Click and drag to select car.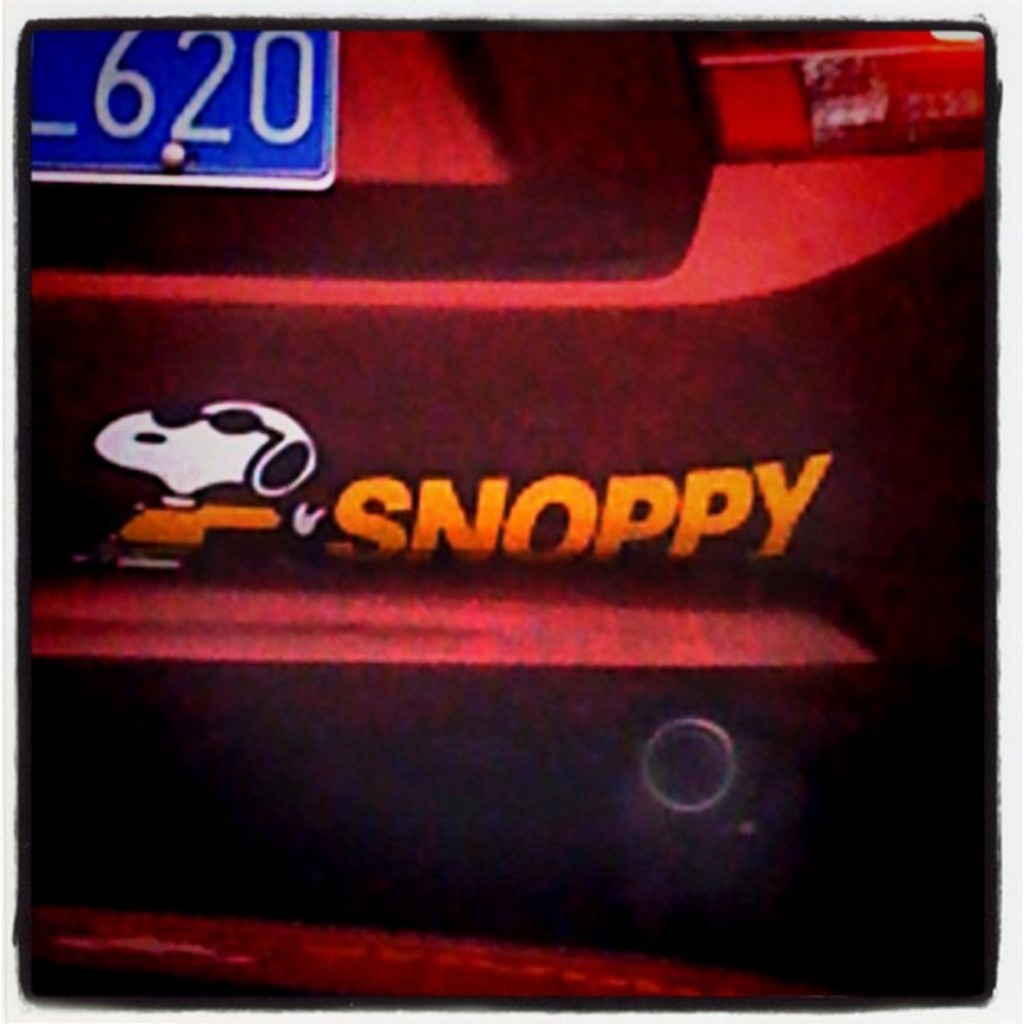
Selection: select_region(0, 0, 1021, 979).
